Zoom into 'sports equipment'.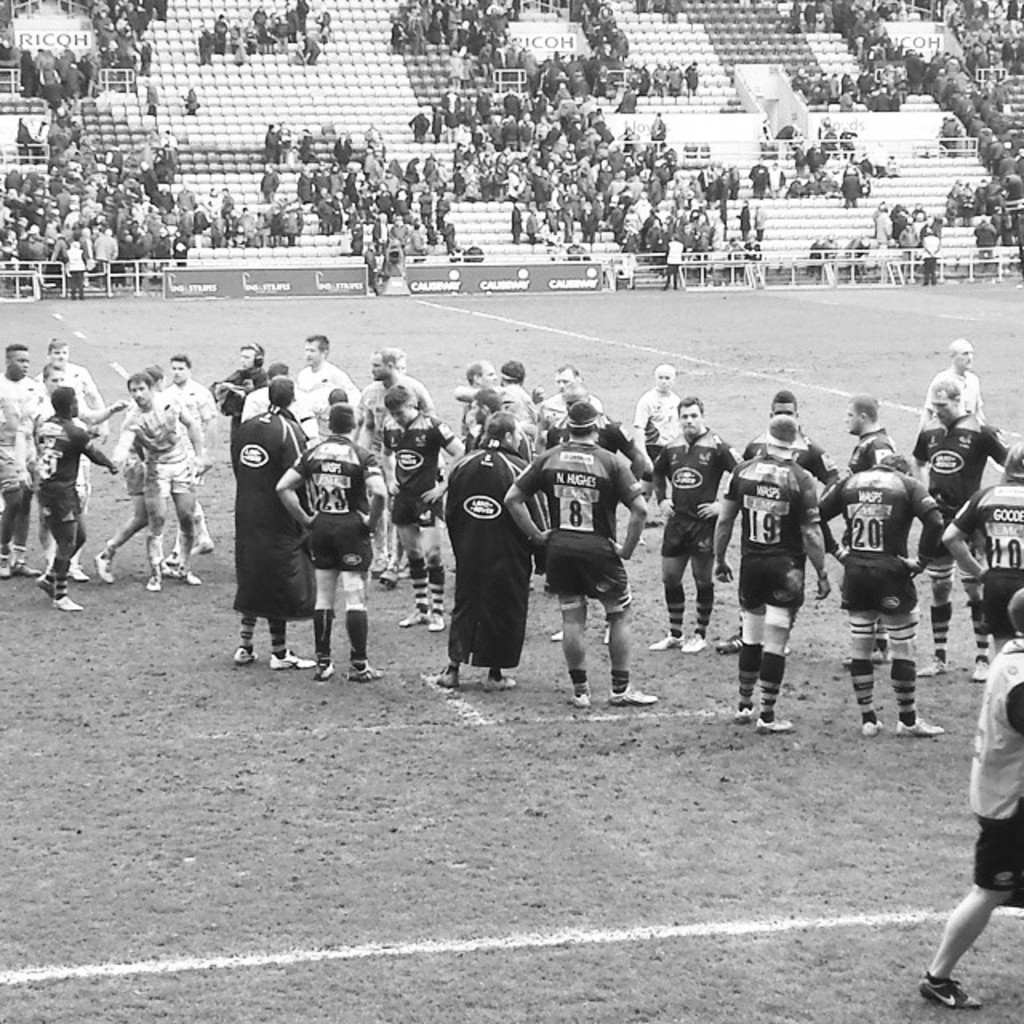
Zoom target: bbox(918, 968, 981, 1013).
